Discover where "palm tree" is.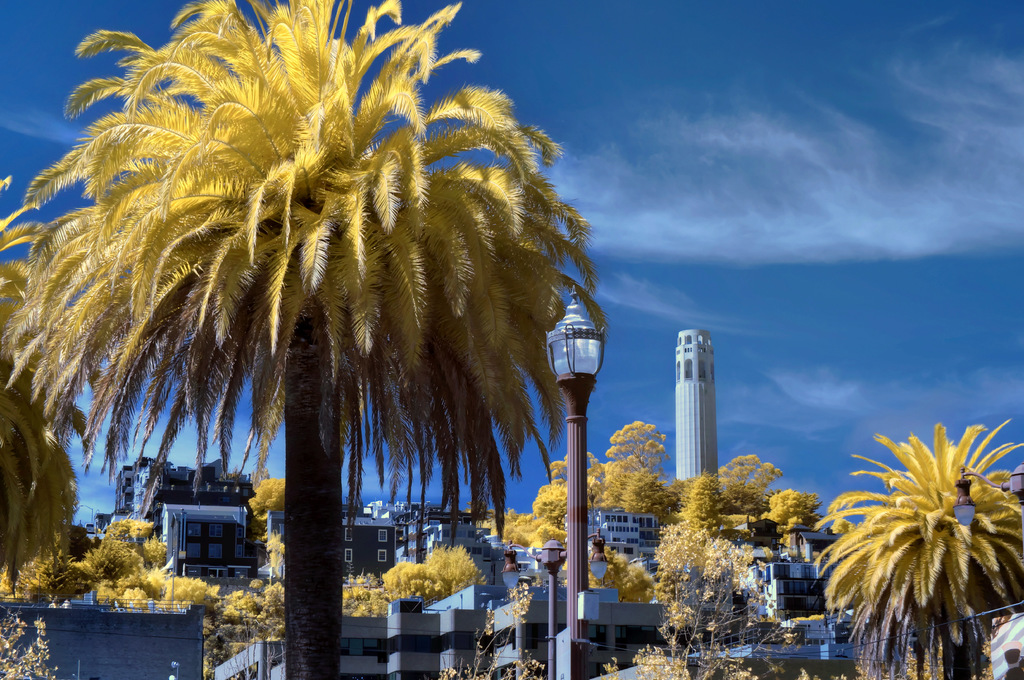
Discovered at BBox(666, 476, 759, 524).
